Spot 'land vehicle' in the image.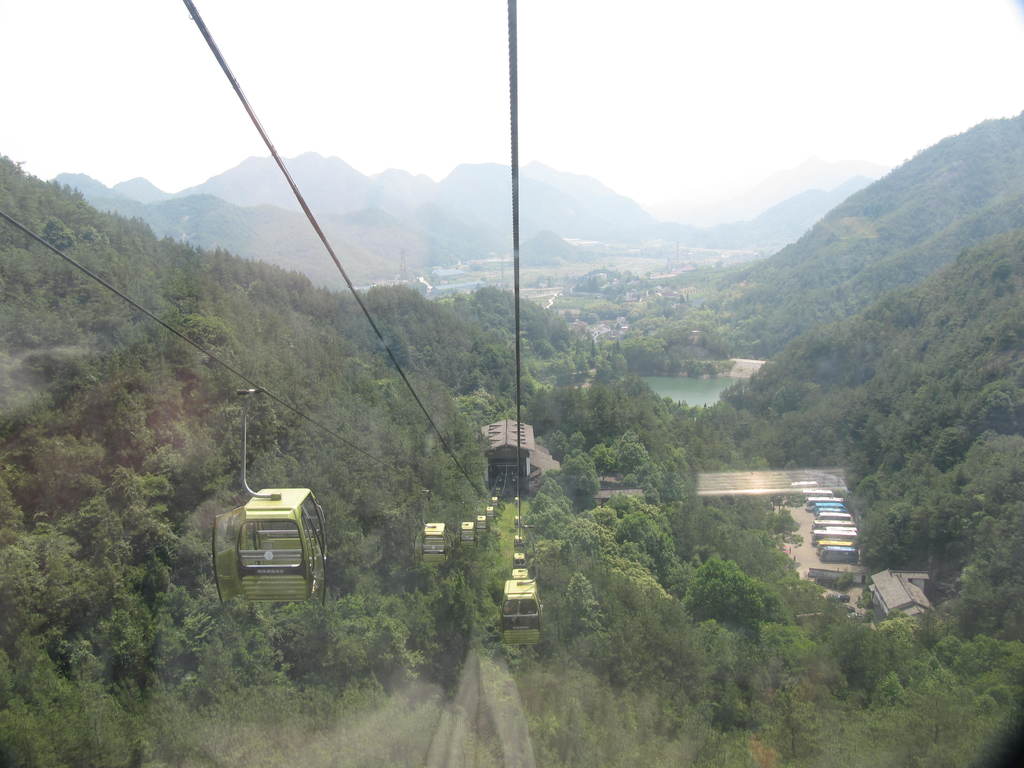
'land vehicle' found at (217,488,330,621).
